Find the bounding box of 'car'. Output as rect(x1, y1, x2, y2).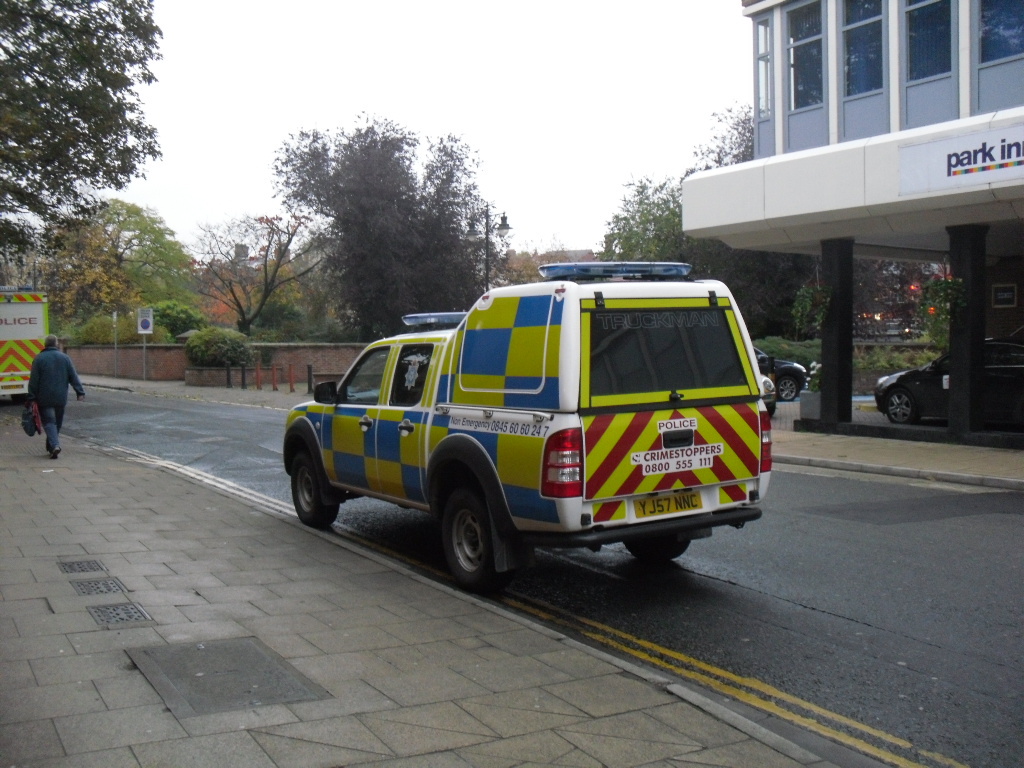
rect(272, 261, 787, 605).
